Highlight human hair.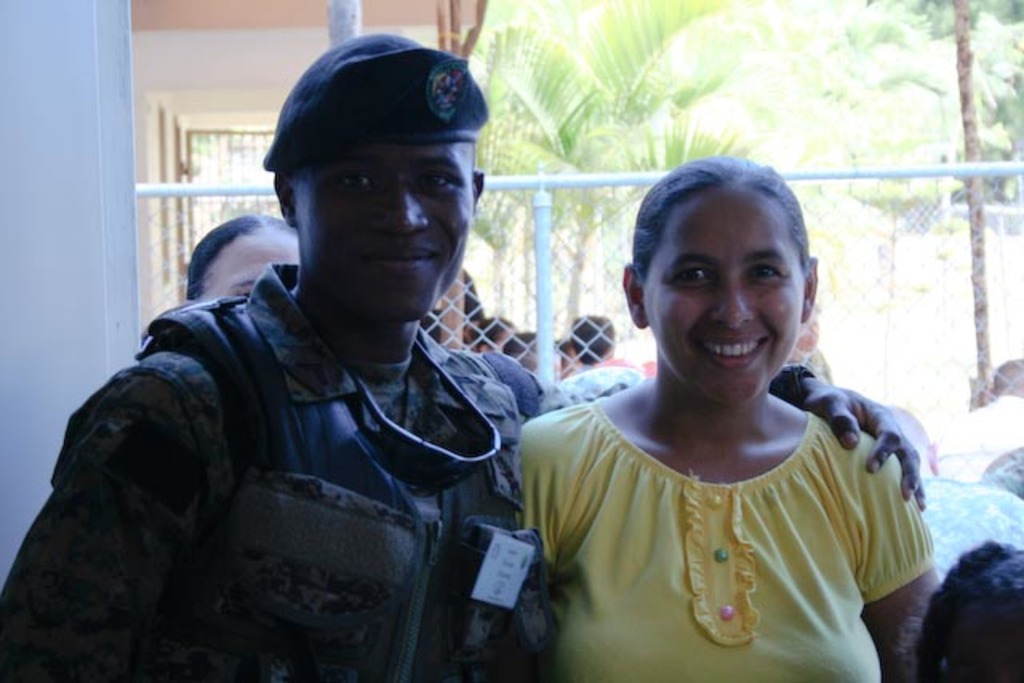
Highlighted region: bbox=(571, 310, 616, 368).
